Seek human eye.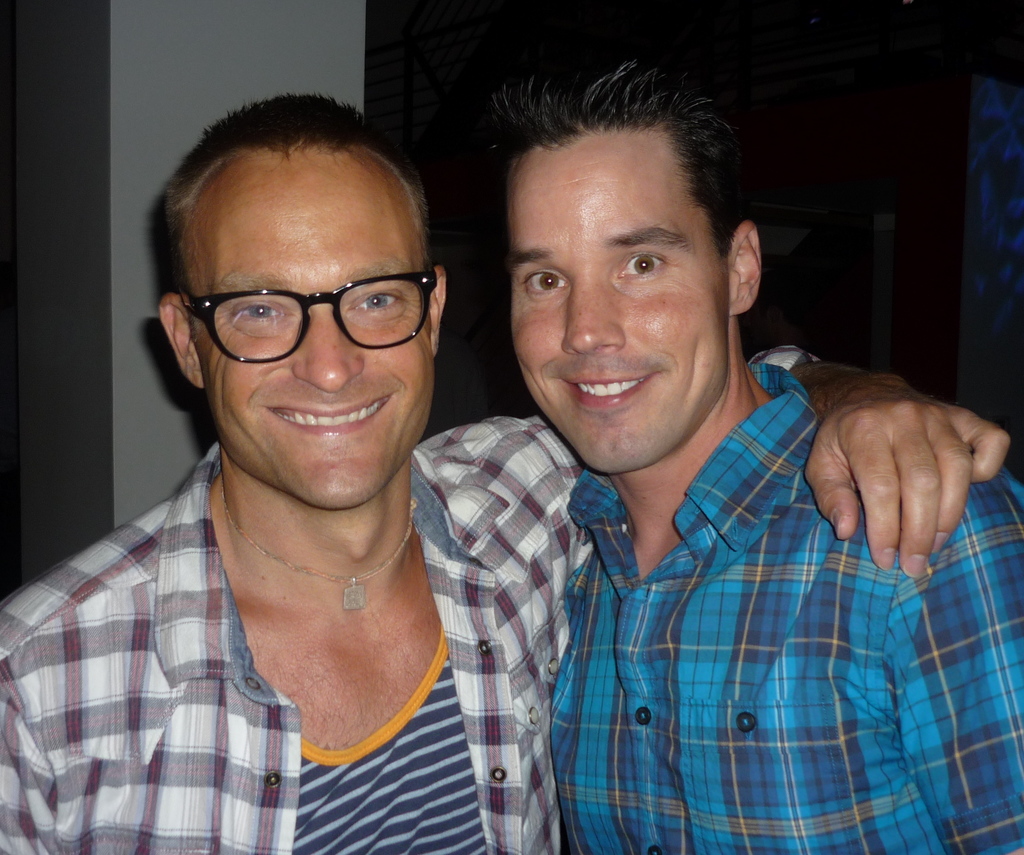
bbox(517, 267, 573, 296).
